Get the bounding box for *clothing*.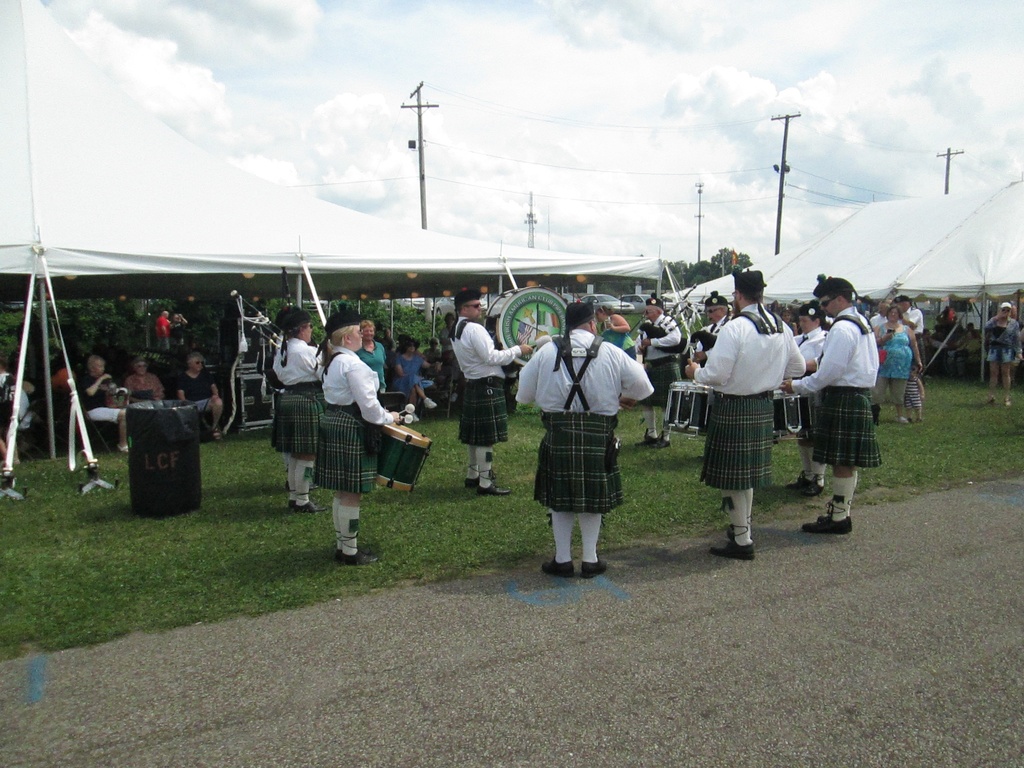
region(535, 314, 642, 550).
